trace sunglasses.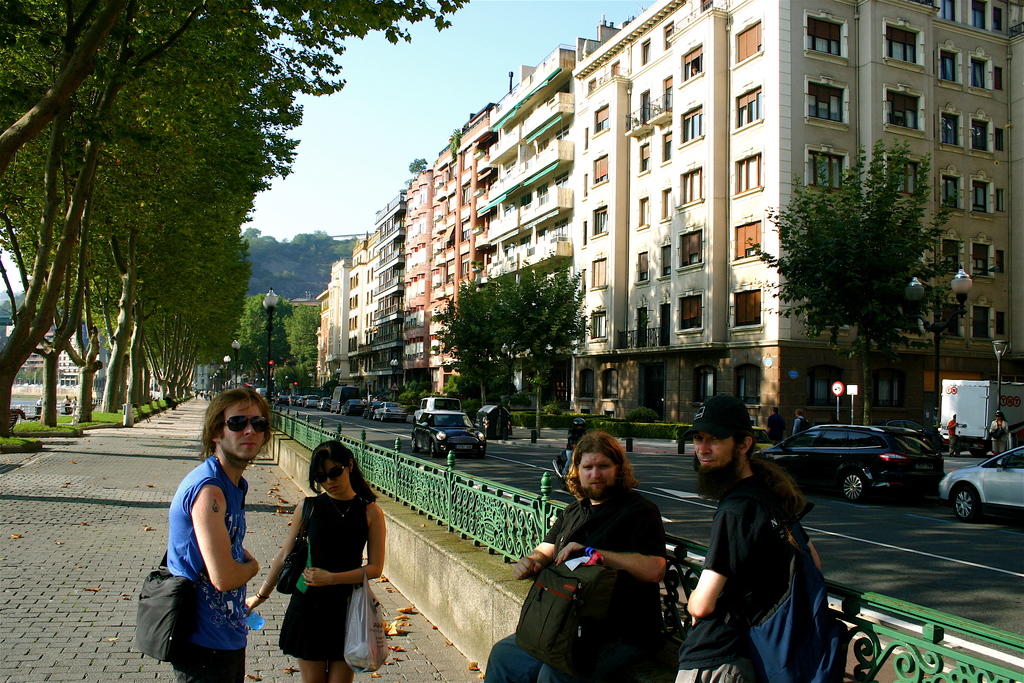
Traced to crop(222, 416, 267, 434).
